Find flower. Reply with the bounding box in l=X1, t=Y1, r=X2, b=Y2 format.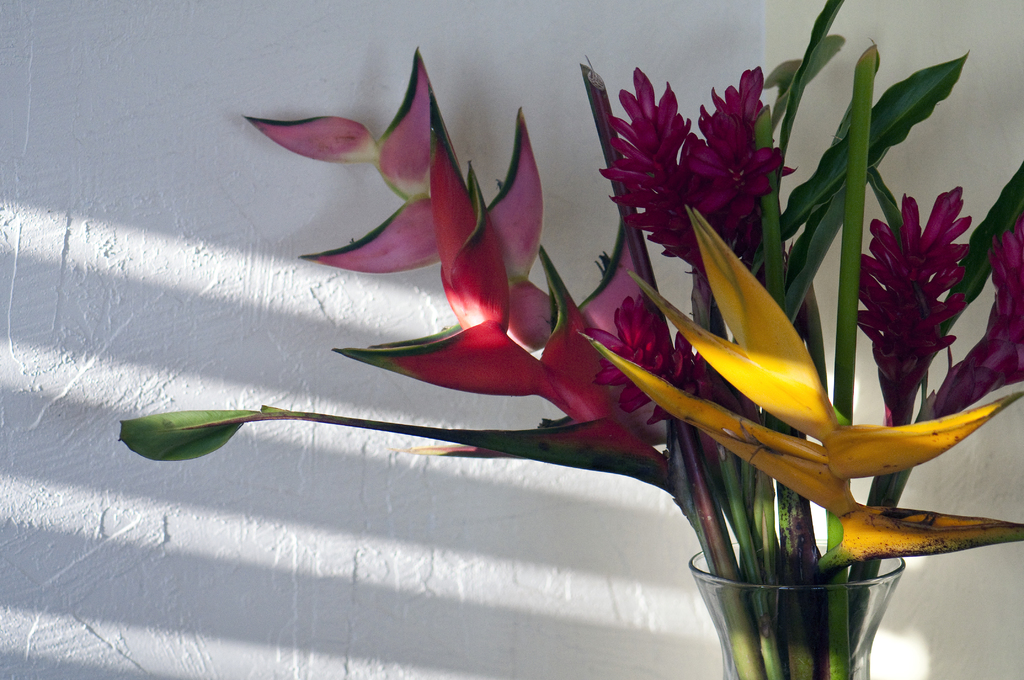
l=581, t=291, r=751, b=433.
